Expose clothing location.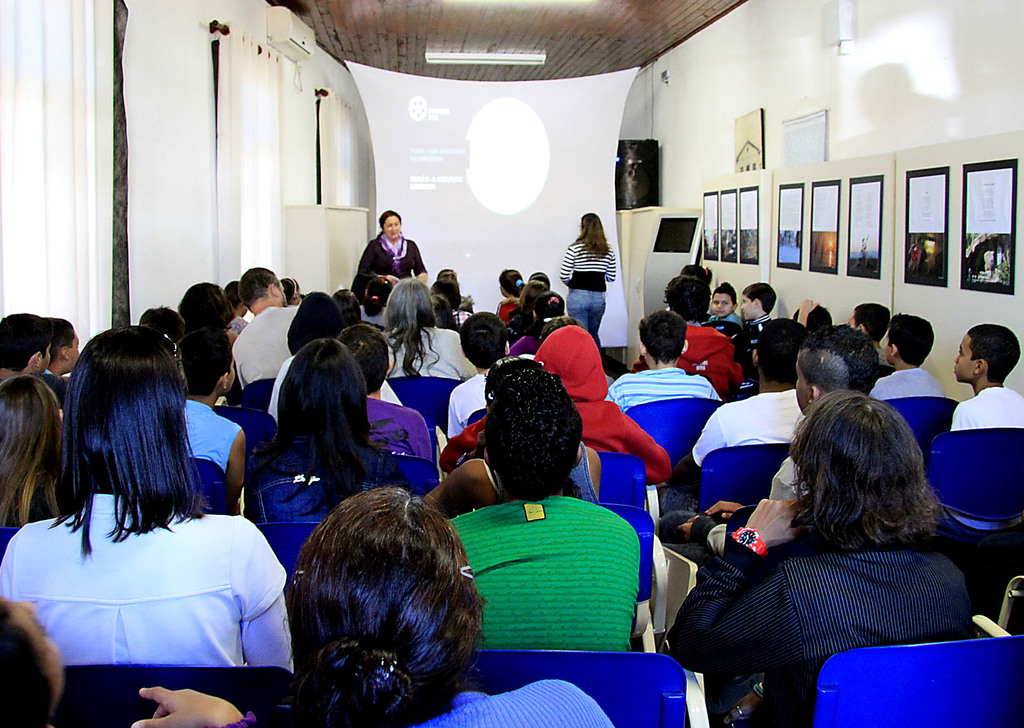
Exposed at pyautogui.locateOnScreen(47, 367, 65, 373).
